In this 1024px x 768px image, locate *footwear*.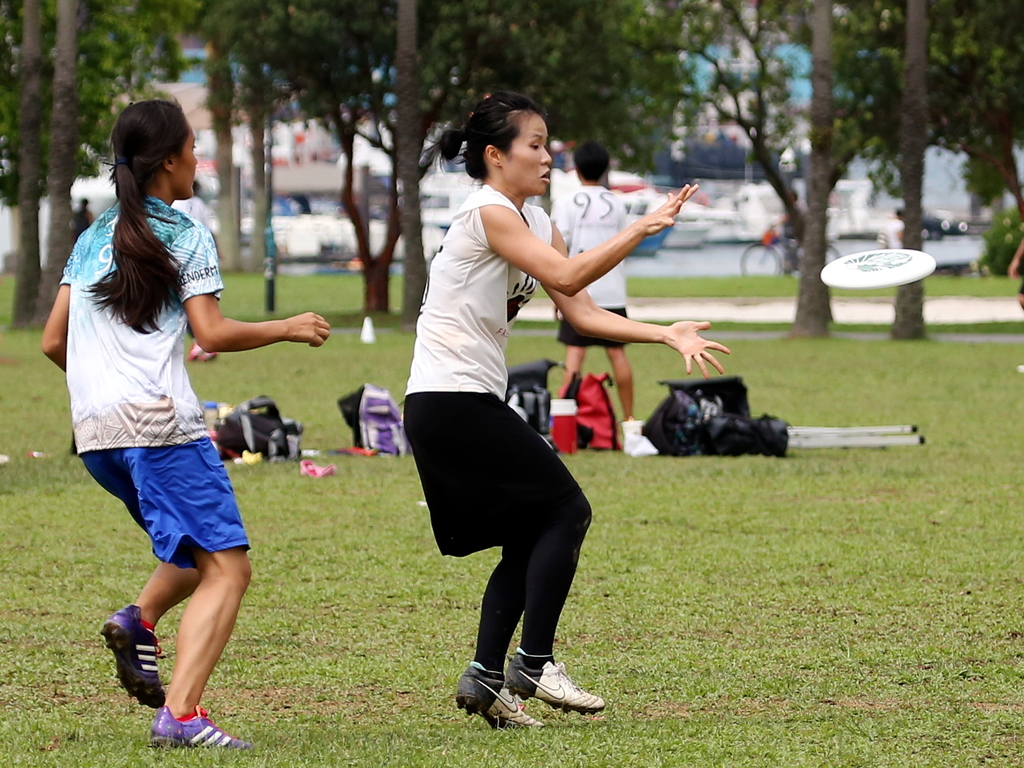
Bounding box: box(456, 661, 548, 738).
